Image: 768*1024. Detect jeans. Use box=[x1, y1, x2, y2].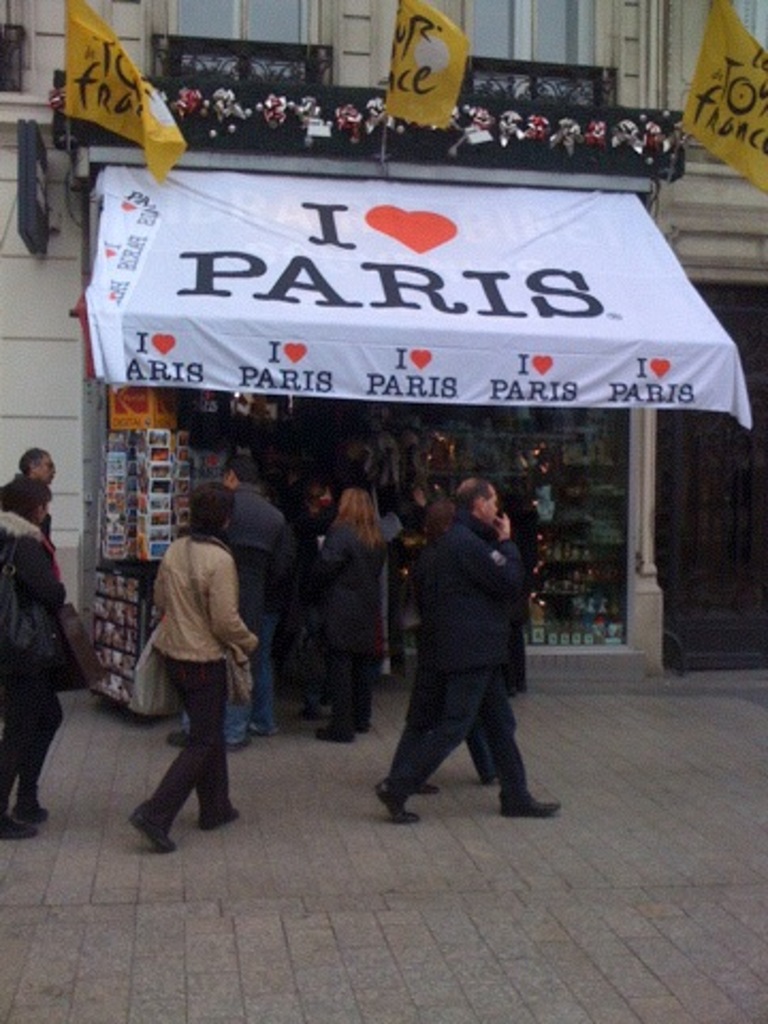
box=[215, 593, 292, 749].
